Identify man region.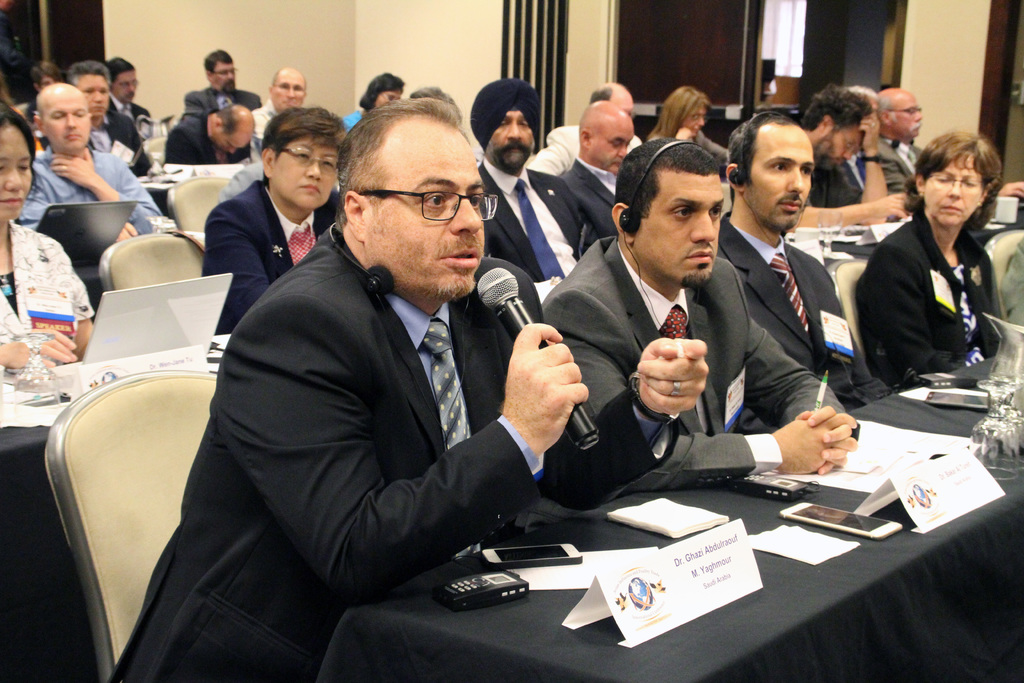
Region: [716,106,890,413].
